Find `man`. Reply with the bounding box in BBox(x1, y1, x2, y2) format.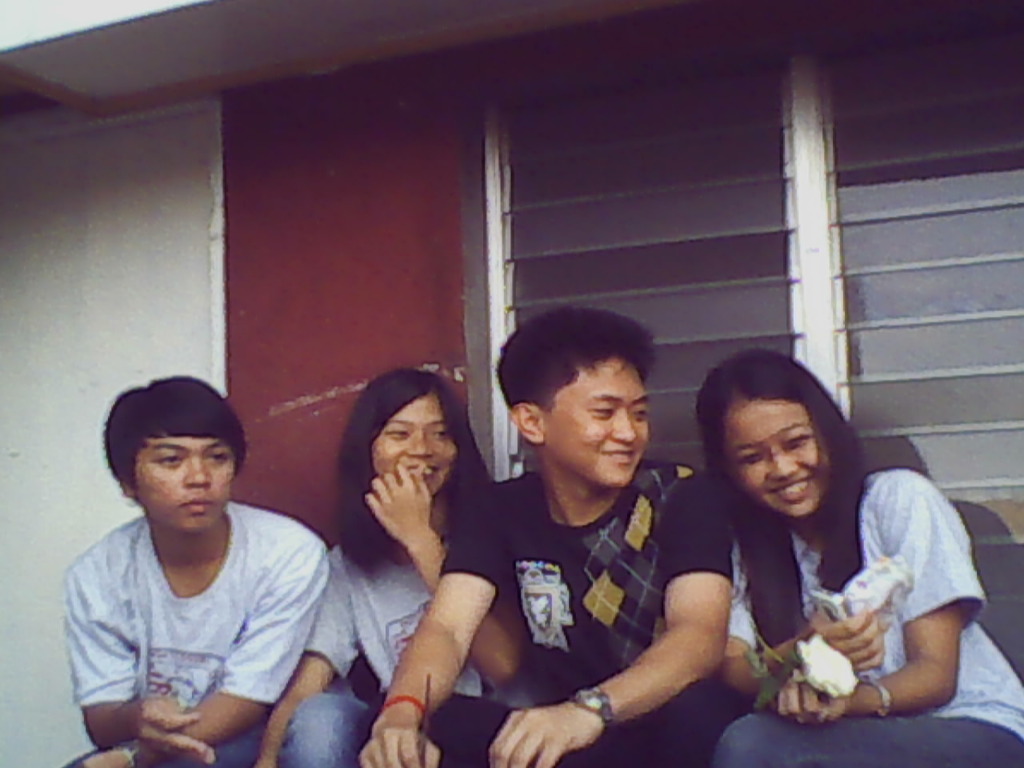
BBox(350, 295, 729, 767).
